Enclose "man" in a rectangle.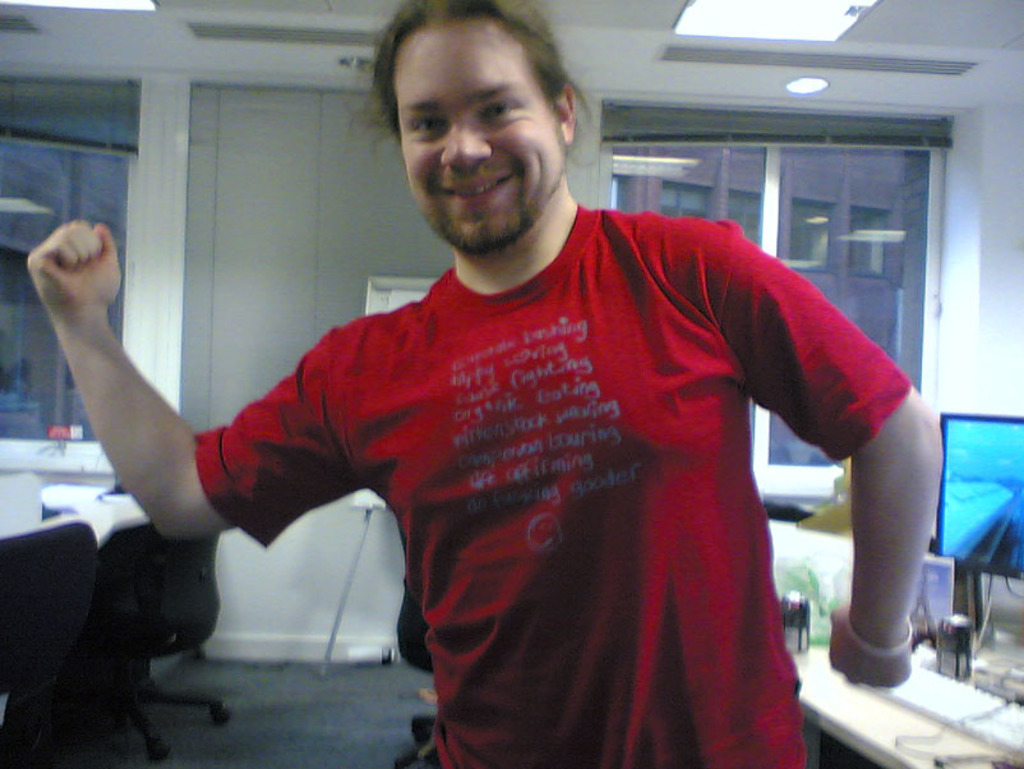
27/0/944/768.
